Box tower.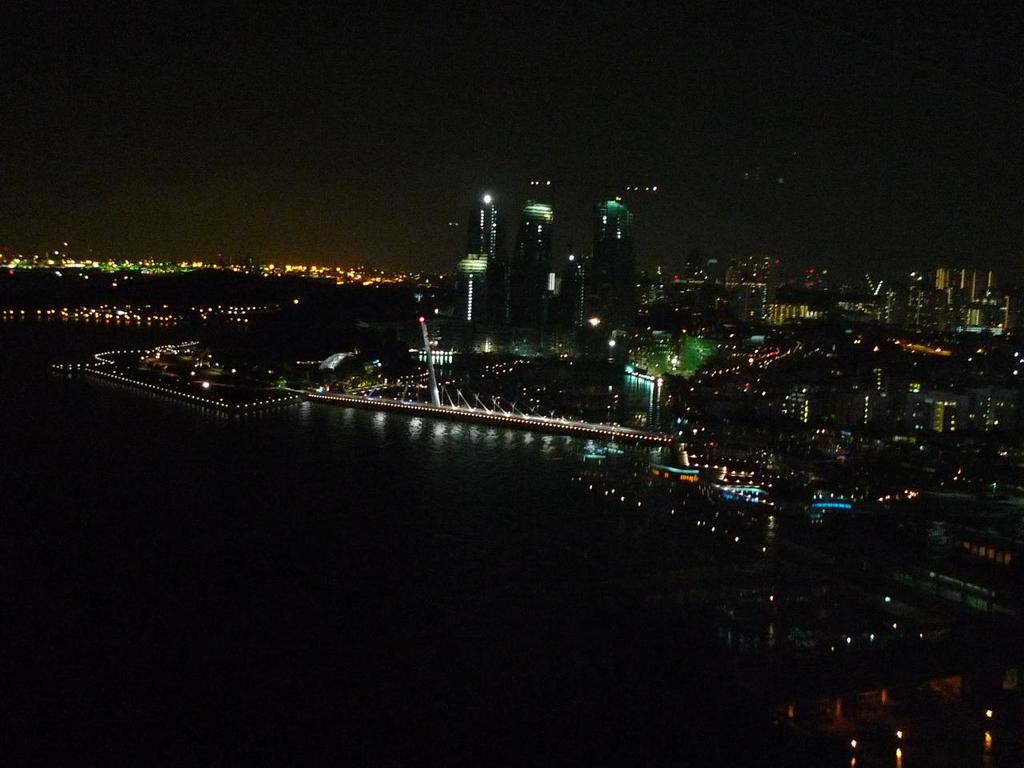
<box>506,182,558,324</box>.
